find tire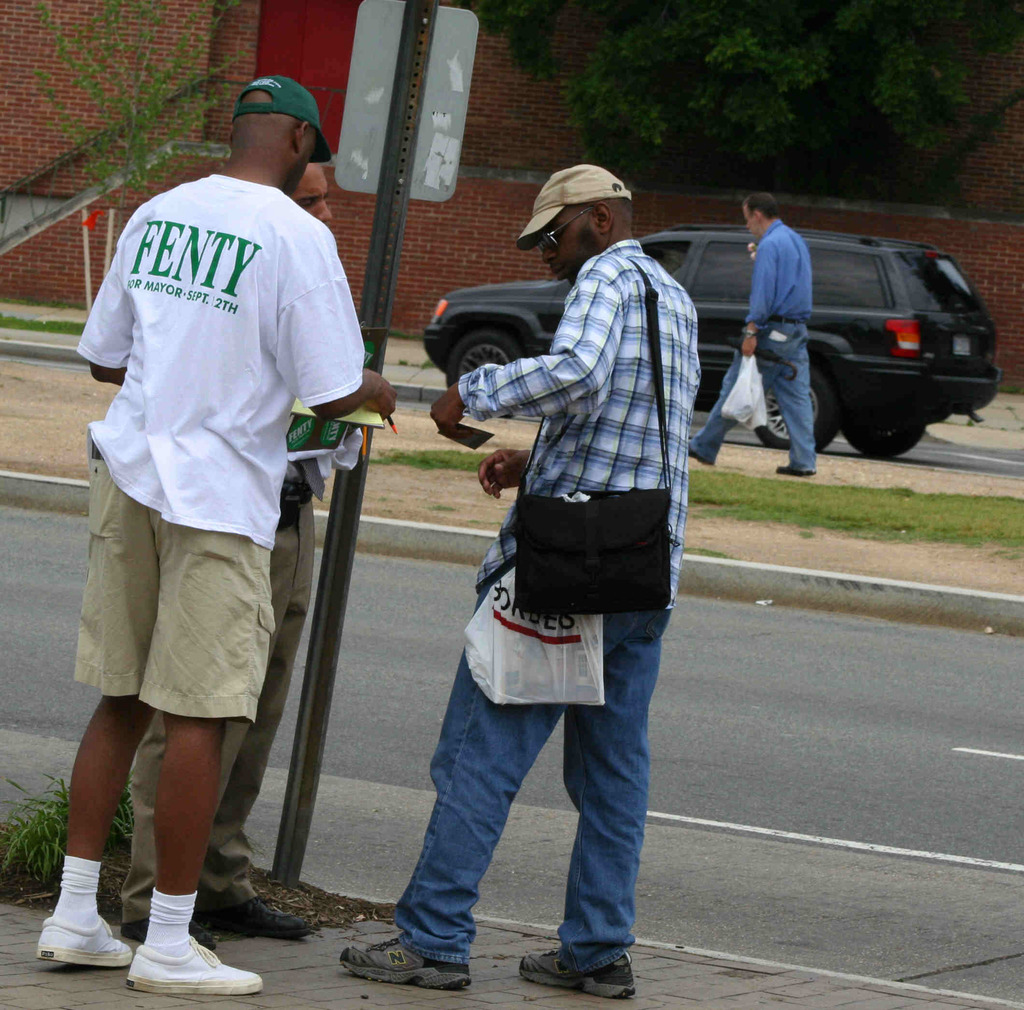
(left=755, top=368, right=837, bottom=449)
